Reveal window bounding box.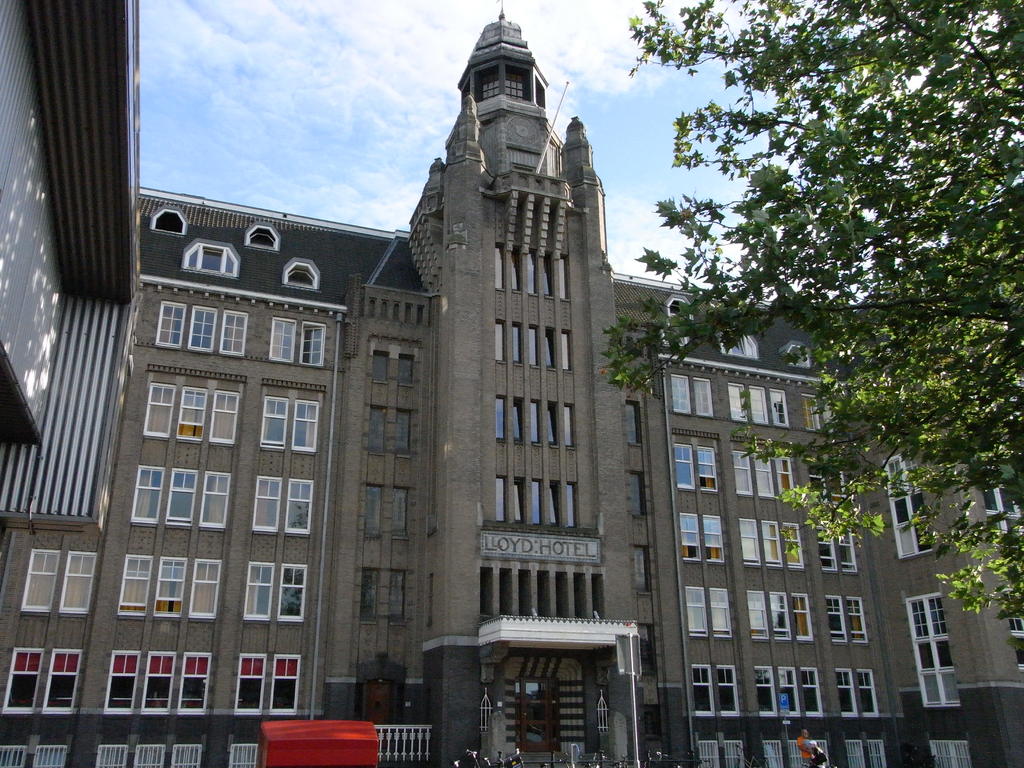
Revealed: {"x1": 881, "y1": 454, "x2": 938, "y2": 558}.
